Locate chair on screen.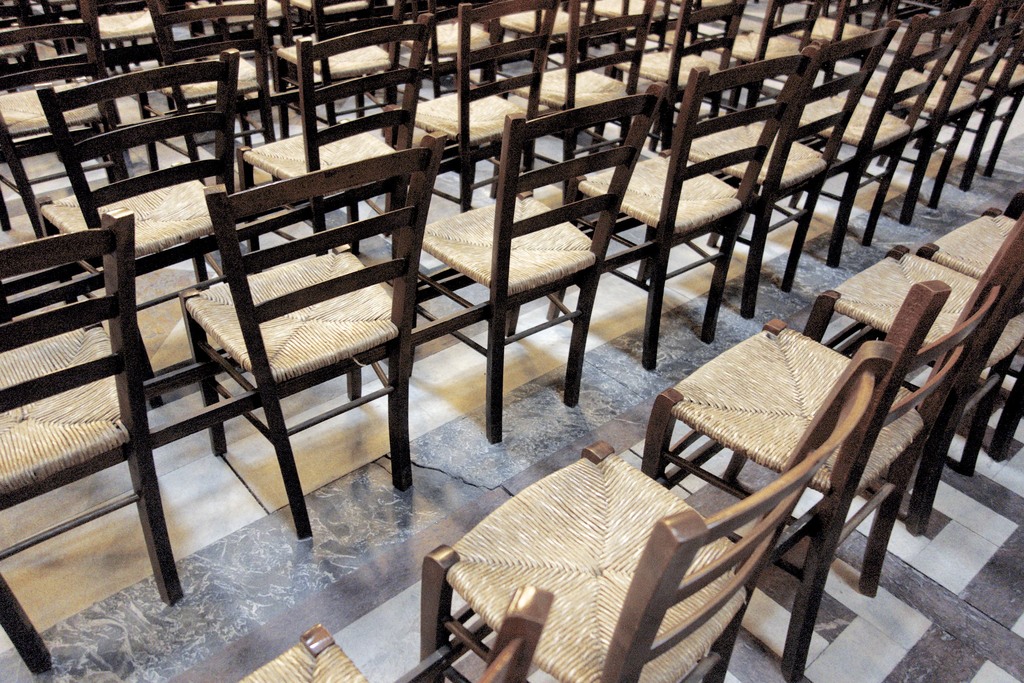
On screen at locate(145, 0, 282, 182).
